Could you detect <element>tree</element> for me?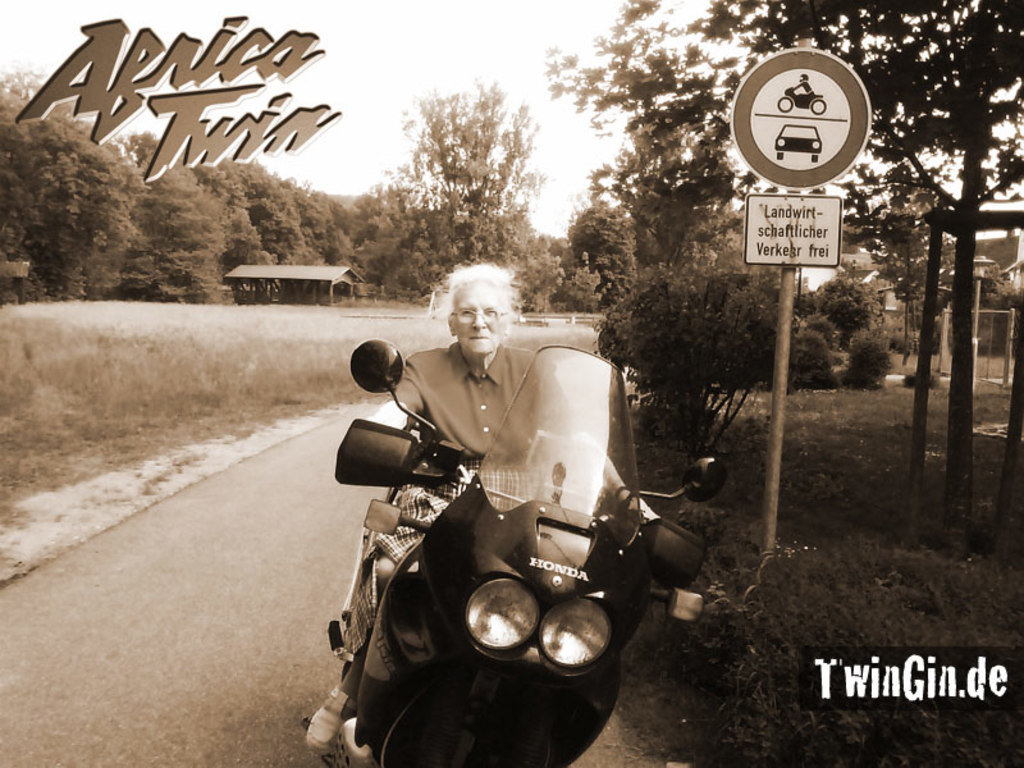
Detection result: box=[216, 137, 320, 271].
